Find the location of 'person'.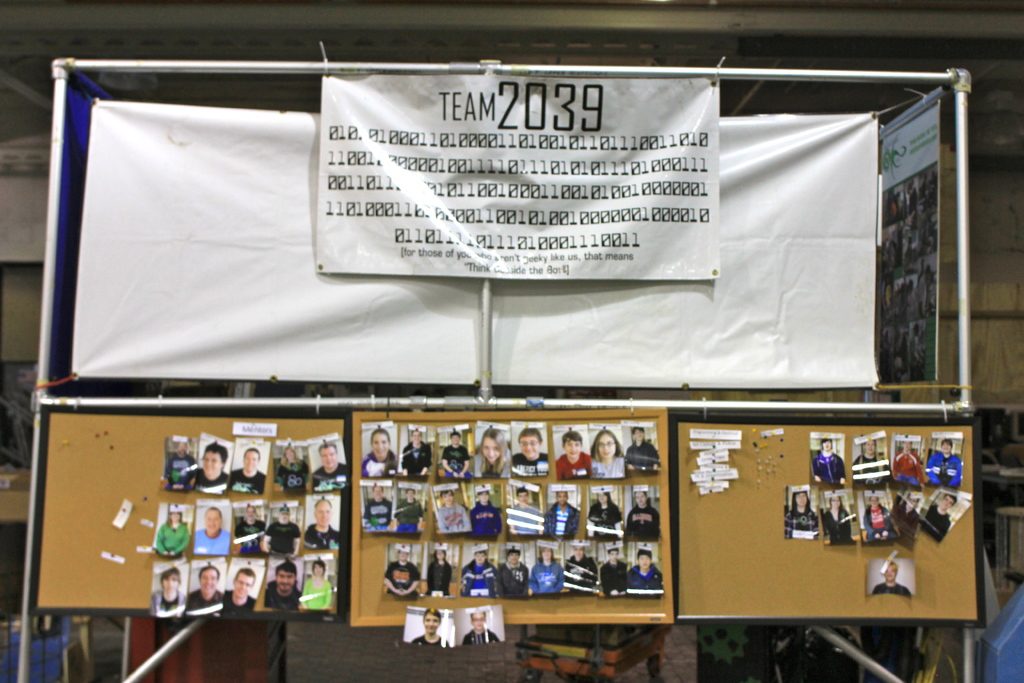
Location: <region>464, 610, 500, 645</region>.
